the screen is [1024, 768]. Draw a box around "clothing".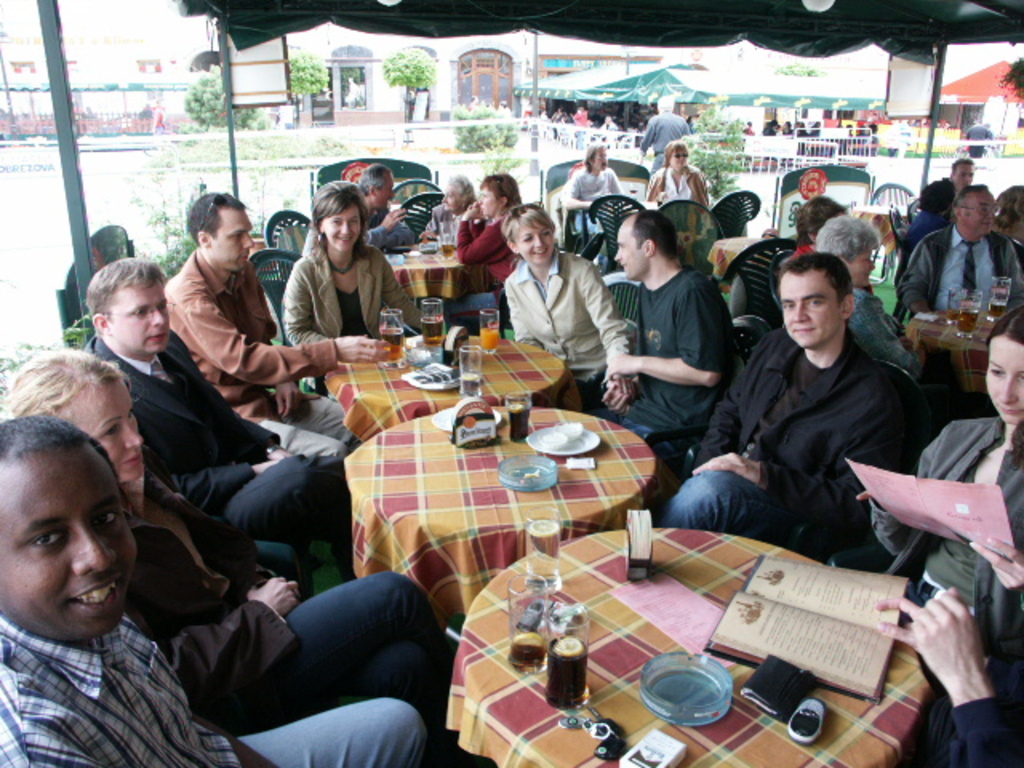
crop(664, 328, 928, 555).
